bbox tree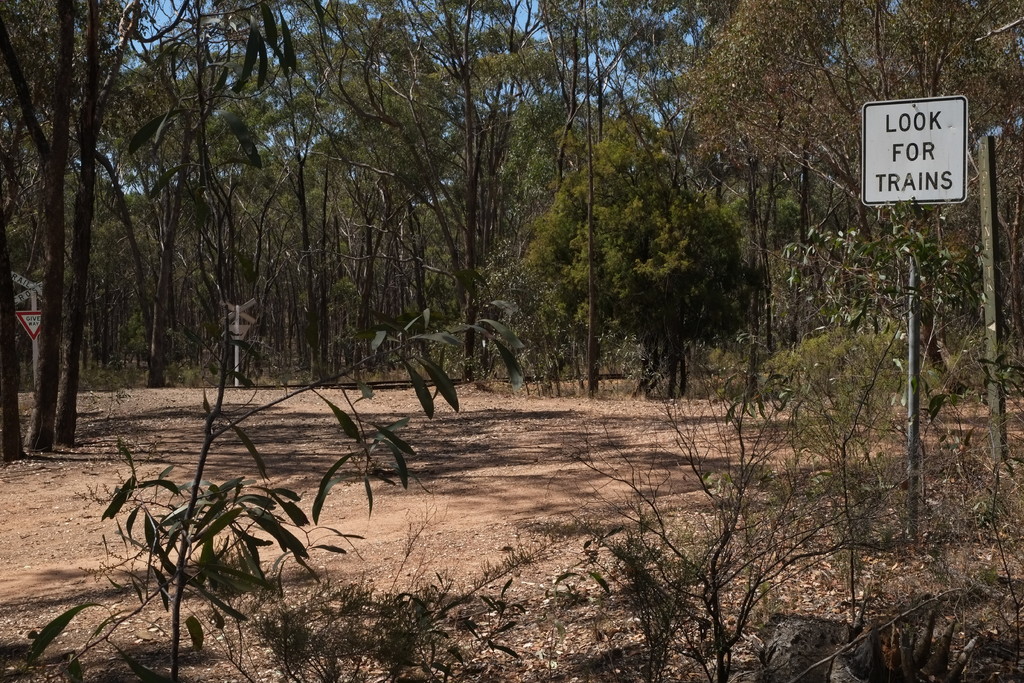
rect(22, 0, 152, 448)
